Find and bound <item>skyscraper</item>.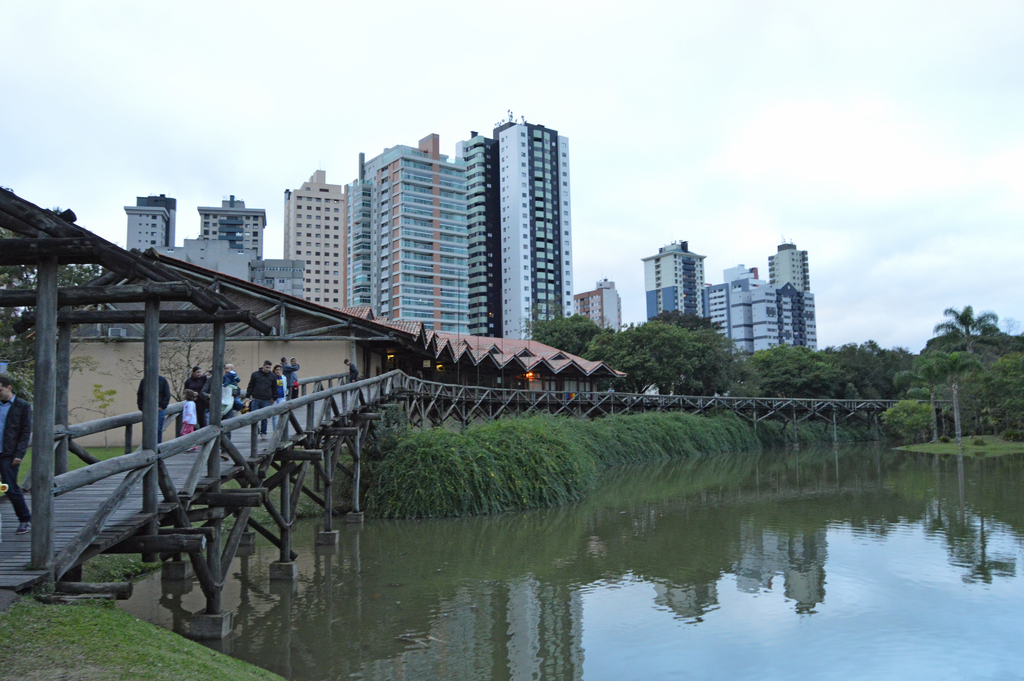
Bound: select_region(372, 125, 471, 332).
